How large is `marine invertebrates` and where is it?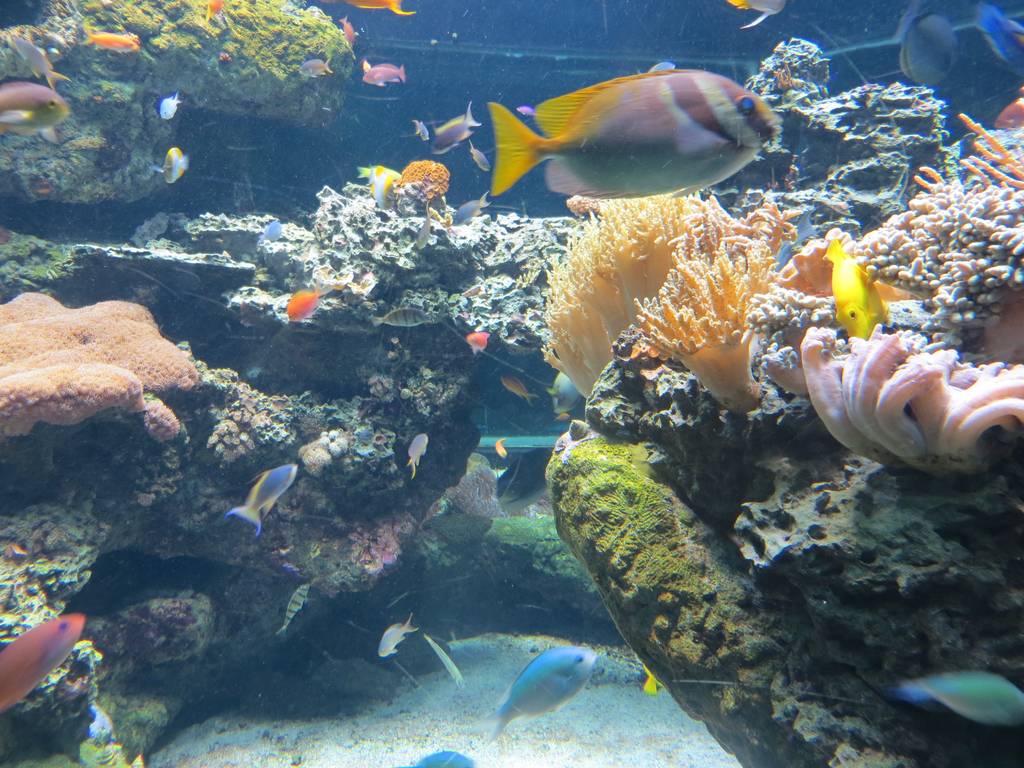
Bounding box: <box>391,157,447,204</box>.
